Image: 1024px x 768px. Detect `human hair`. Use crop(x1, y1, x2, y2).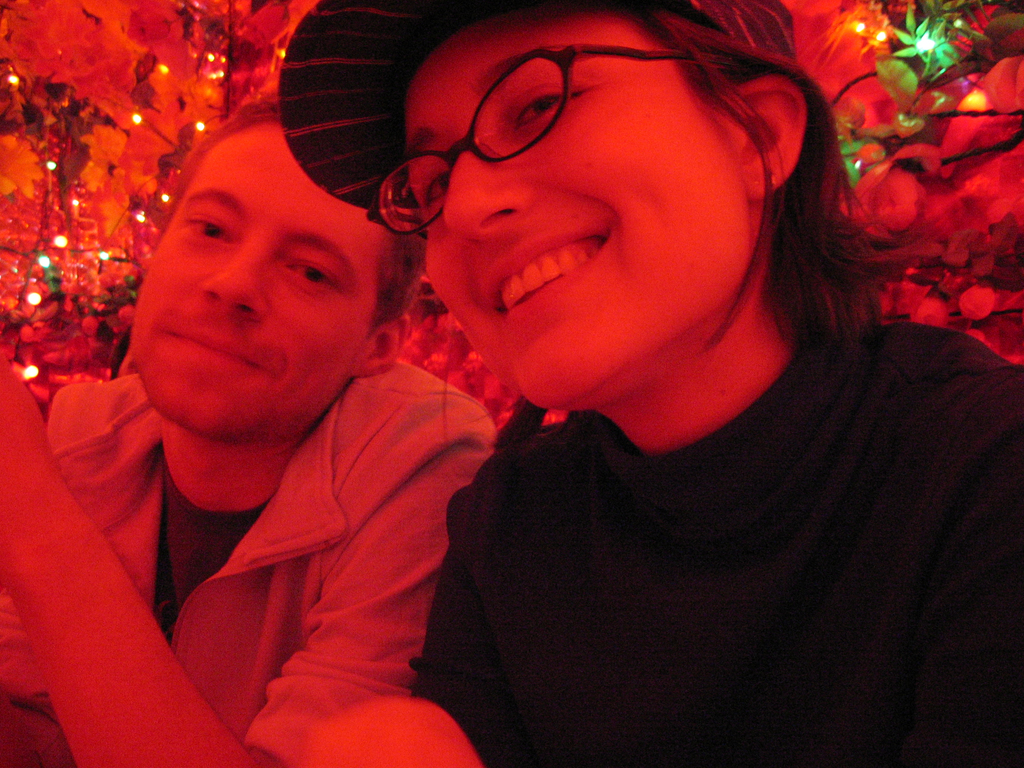
crop(618, 0, 923, 367).
